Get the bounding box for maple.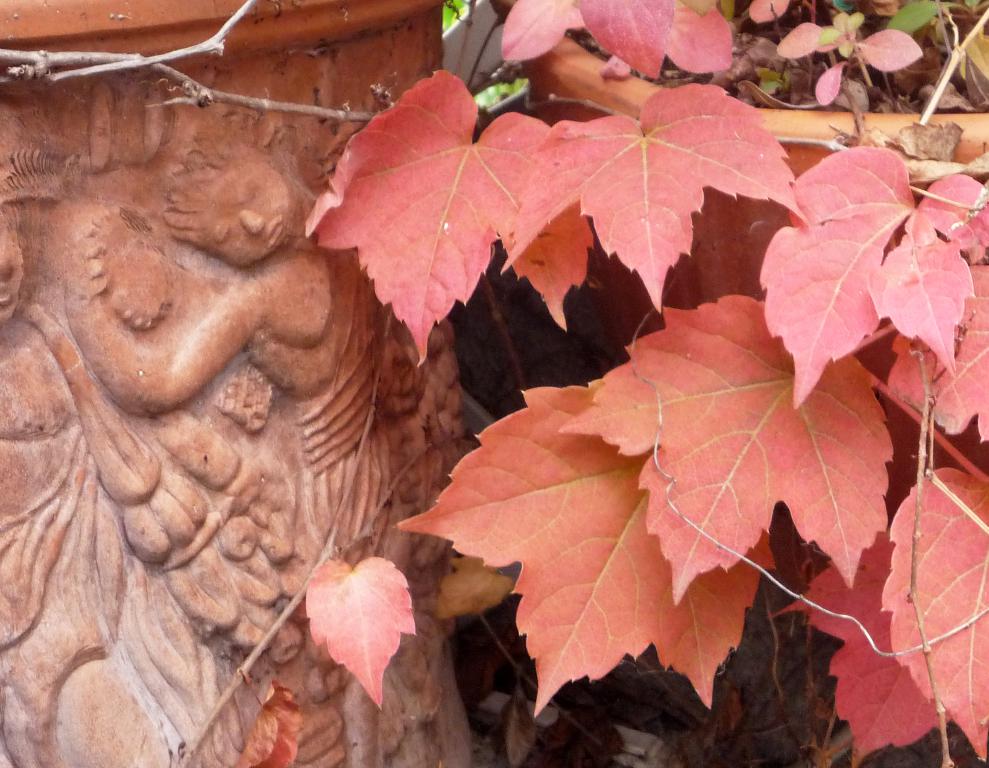
box(750, 0, 795, 27).
